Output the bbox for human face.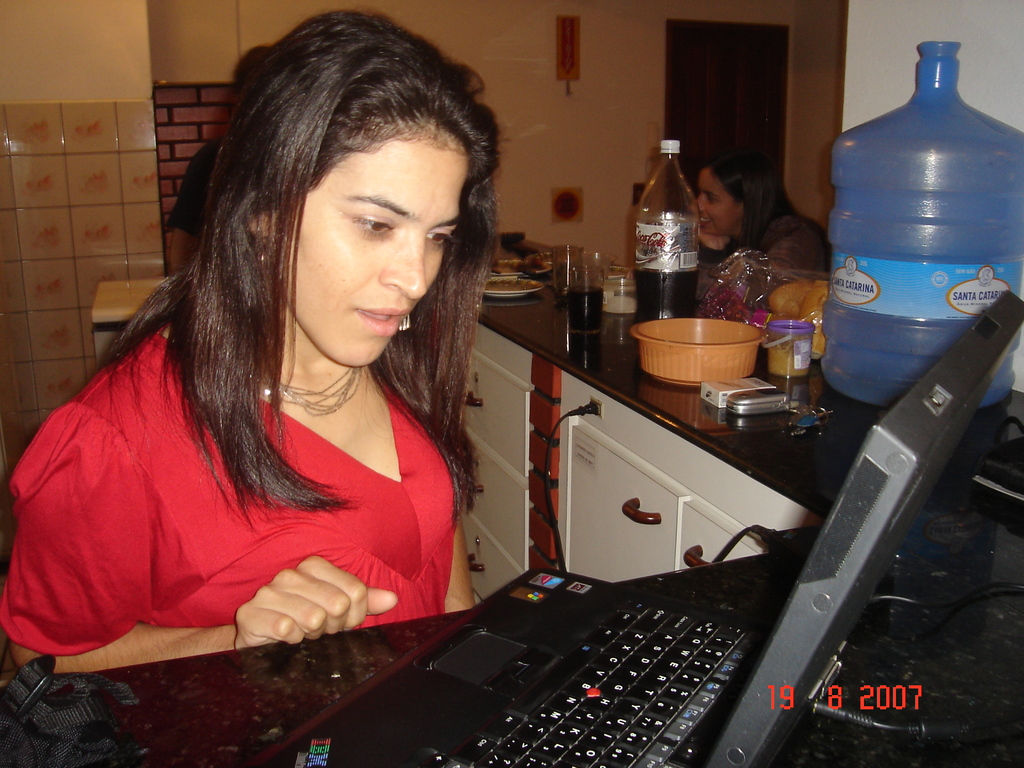
[286, 138, 471, 368].
